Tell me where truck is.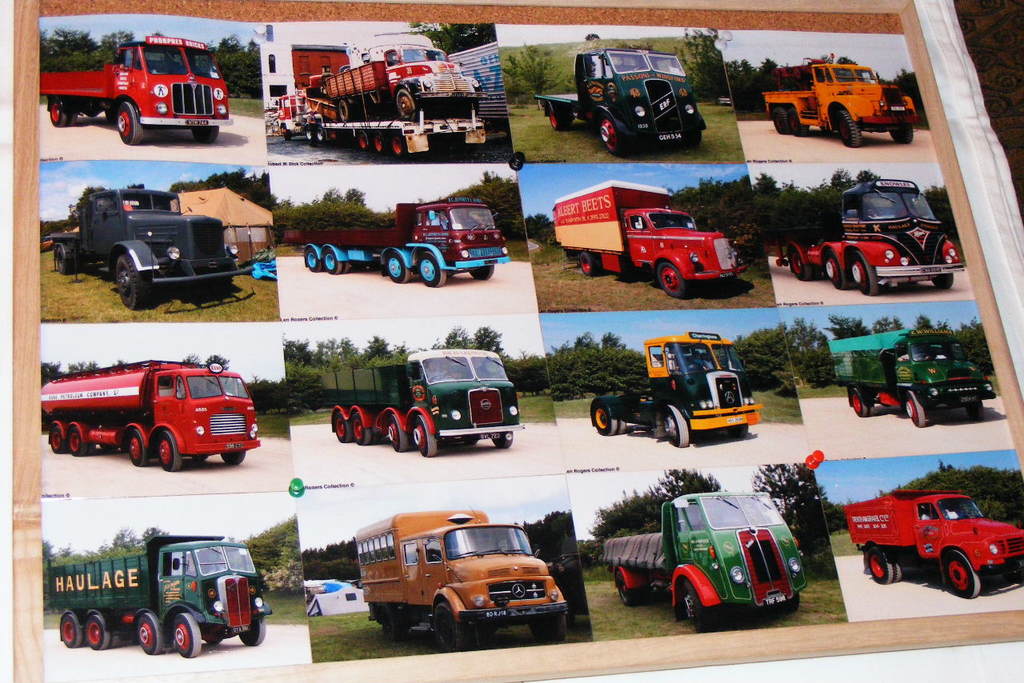
truck is at <bbox>50, 187, 254, 310</bbox>.
